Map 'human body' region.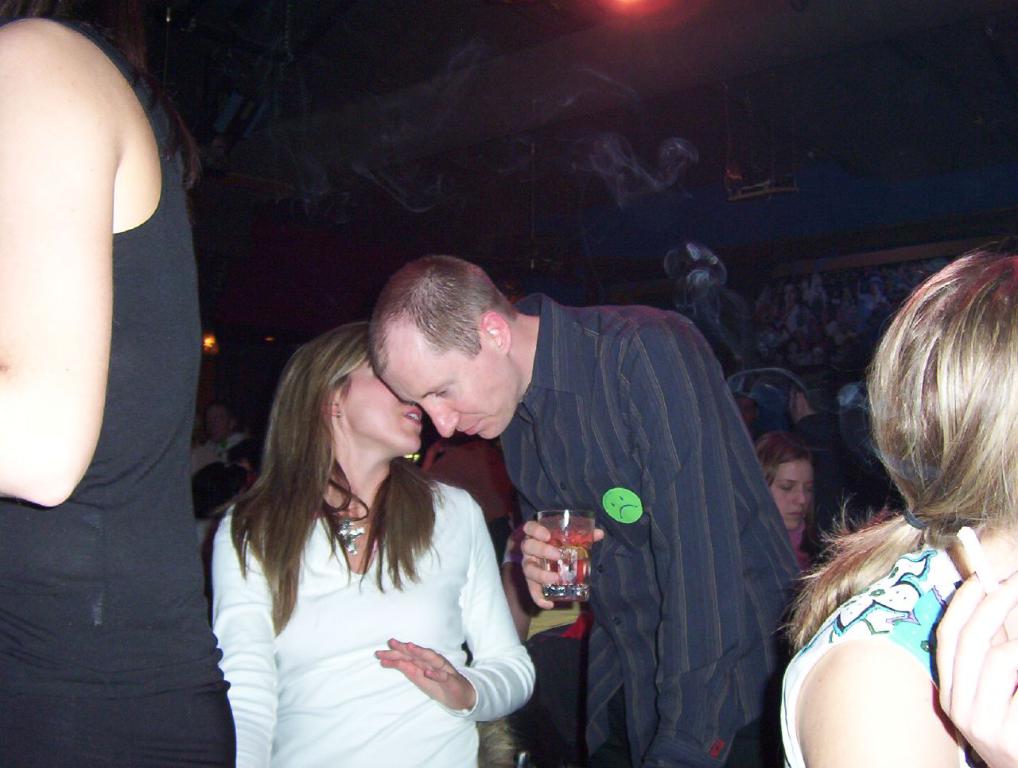
Mapped to {"left": 196, "top": 285, "right": 559, "bottom": 763}.
